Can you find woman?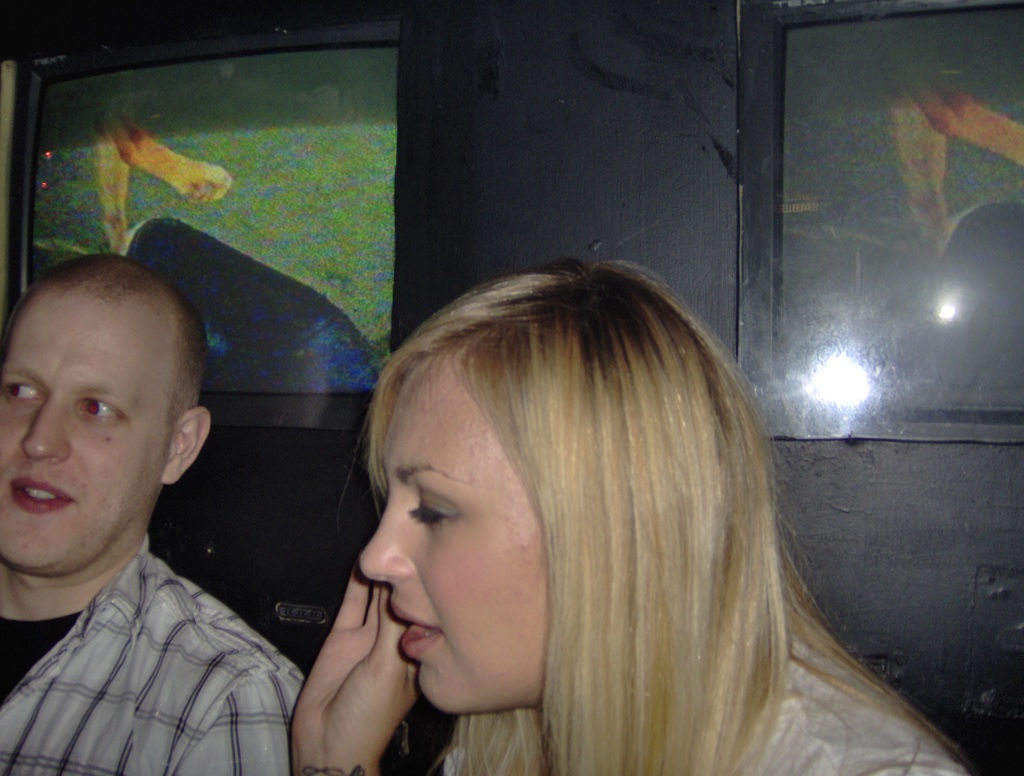
Yes, bounding box: box(216, 231, 961, 775).
